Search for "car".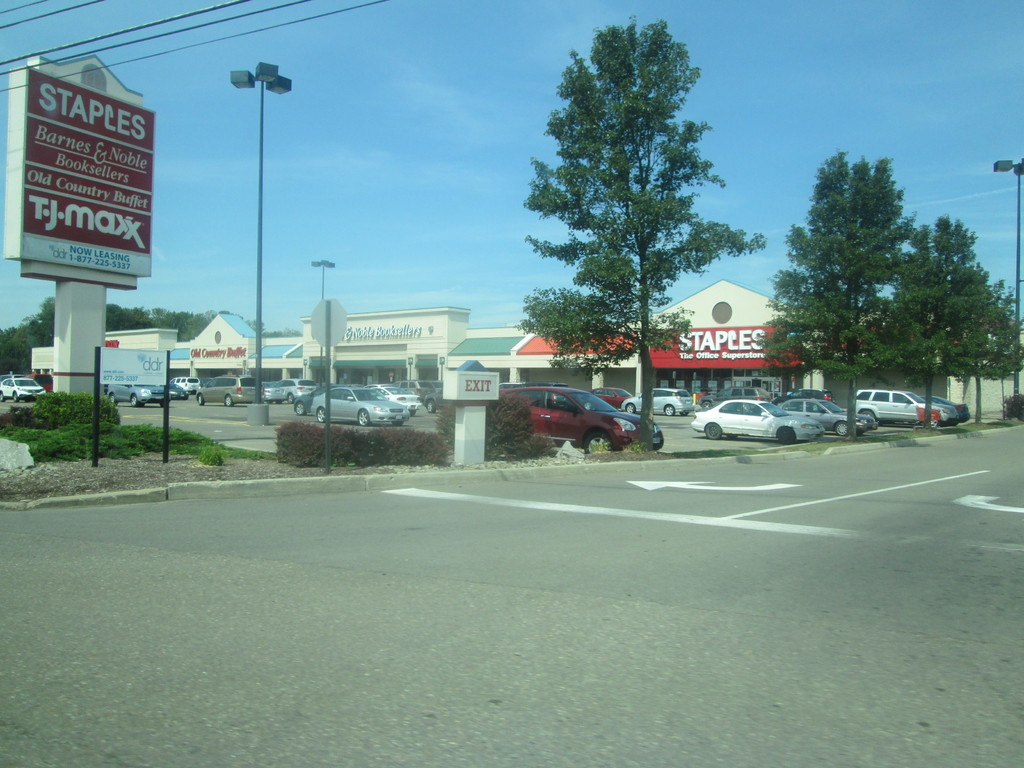
Found at locate(927, 394, 969, 424).
